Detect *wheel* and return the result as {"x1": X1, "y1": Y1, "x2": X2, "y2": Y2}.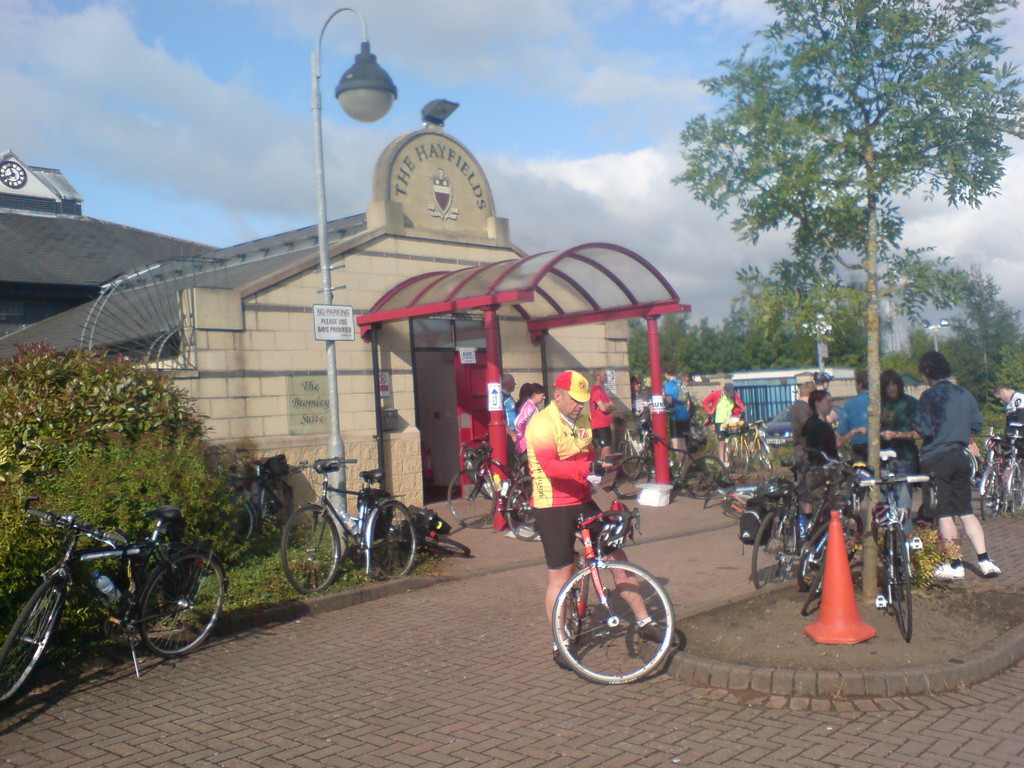
{"x1": 446, "y1": 470, "x2": 493, "y2": 528}.
